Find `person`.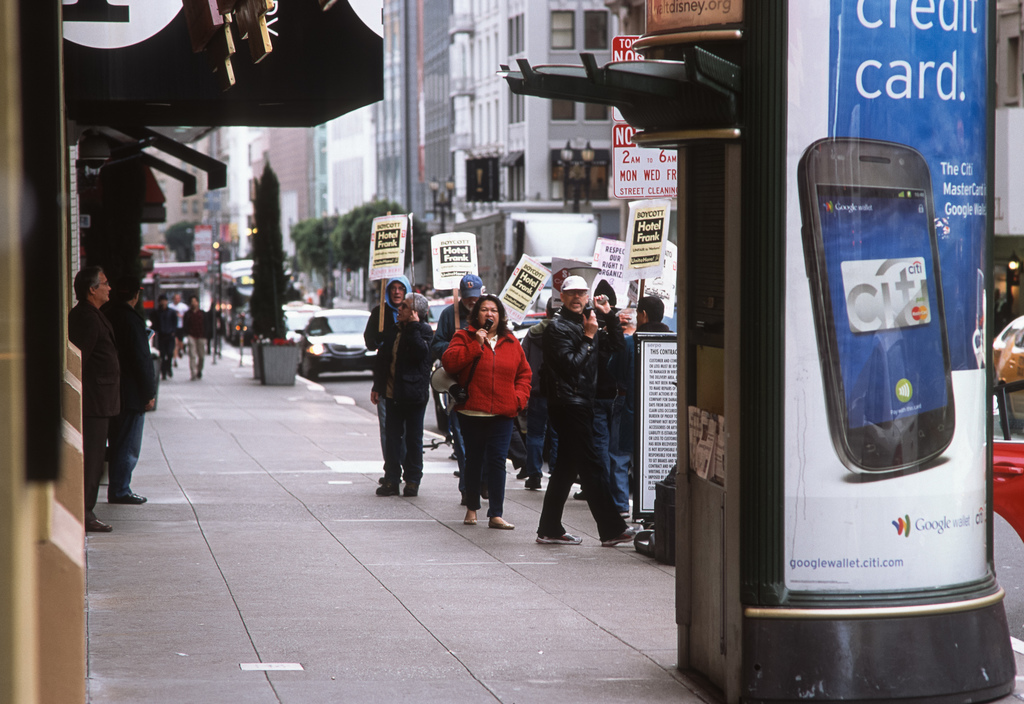
x1=145, y1=291, x2=179, y2=382.
